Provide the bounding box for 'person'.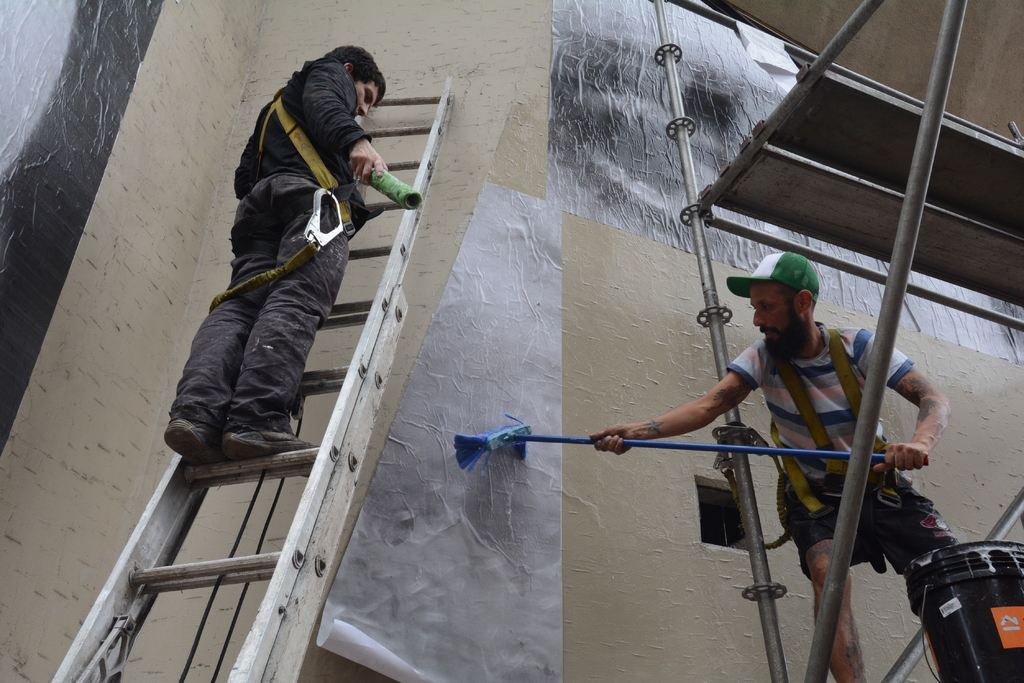
select_region(589, 251, 953, 682).
